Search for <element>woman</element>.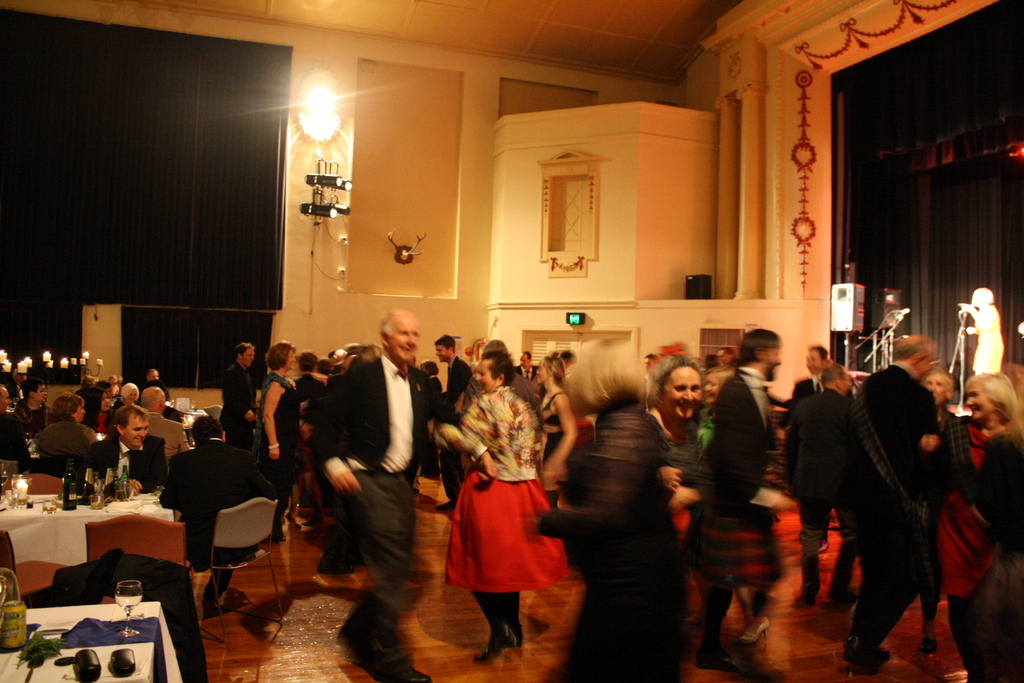
Found at locate(434, 349, 566, 664).
